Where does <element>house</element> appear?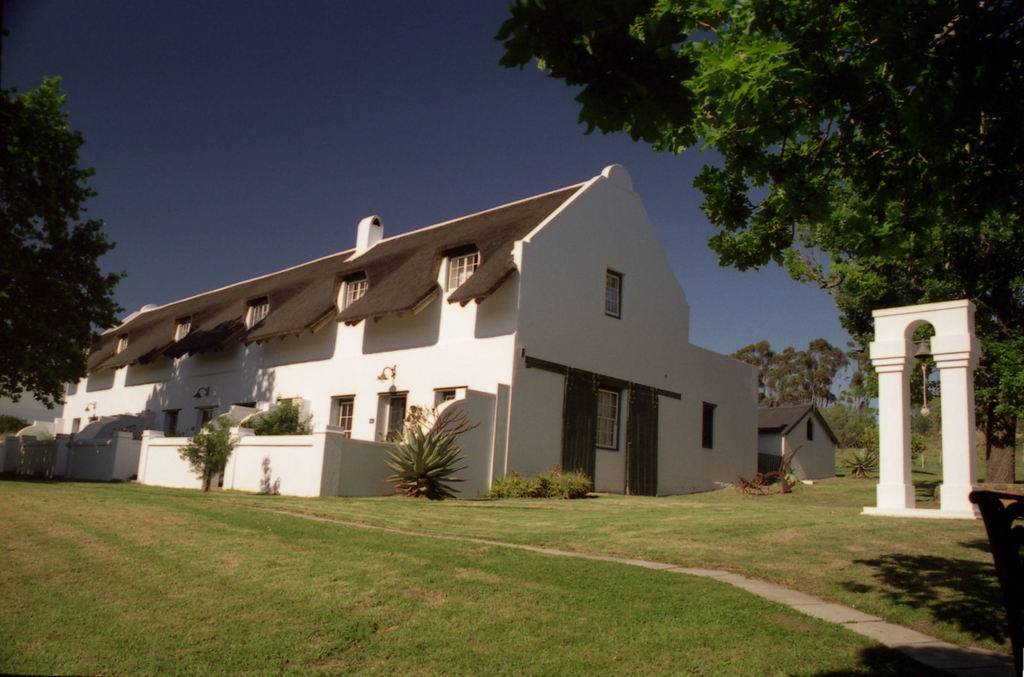
Appears at locate(0, 165, 762, 500).
